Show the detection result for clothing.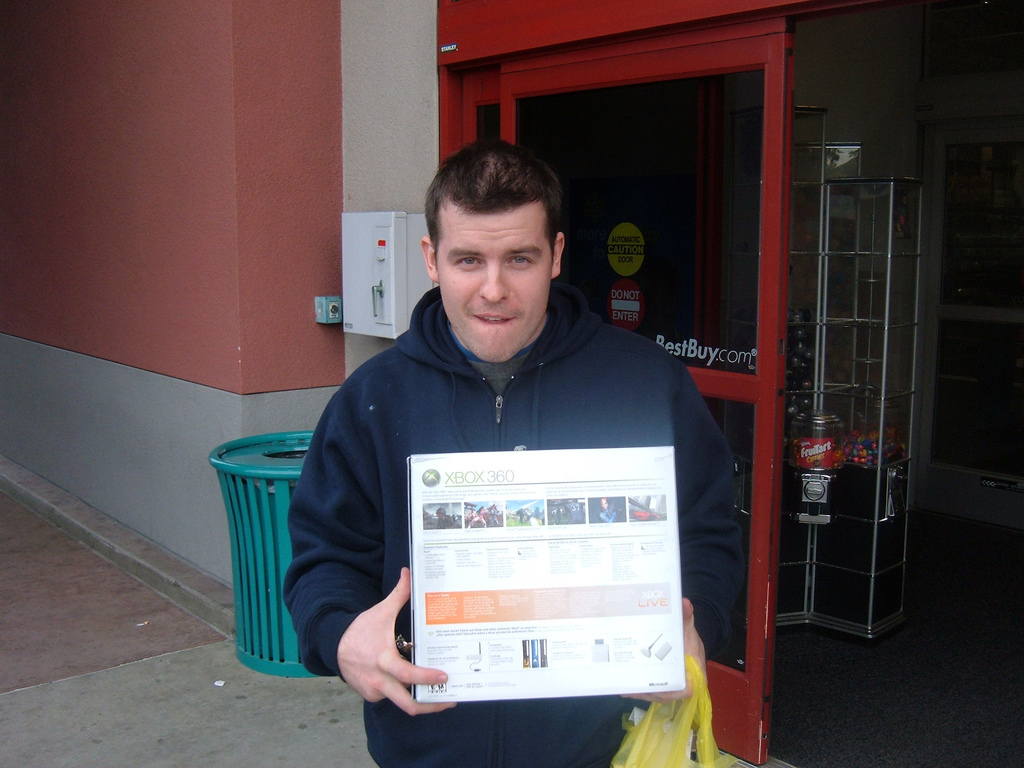
x1=278 y1=256 x2=718 y2=733.
